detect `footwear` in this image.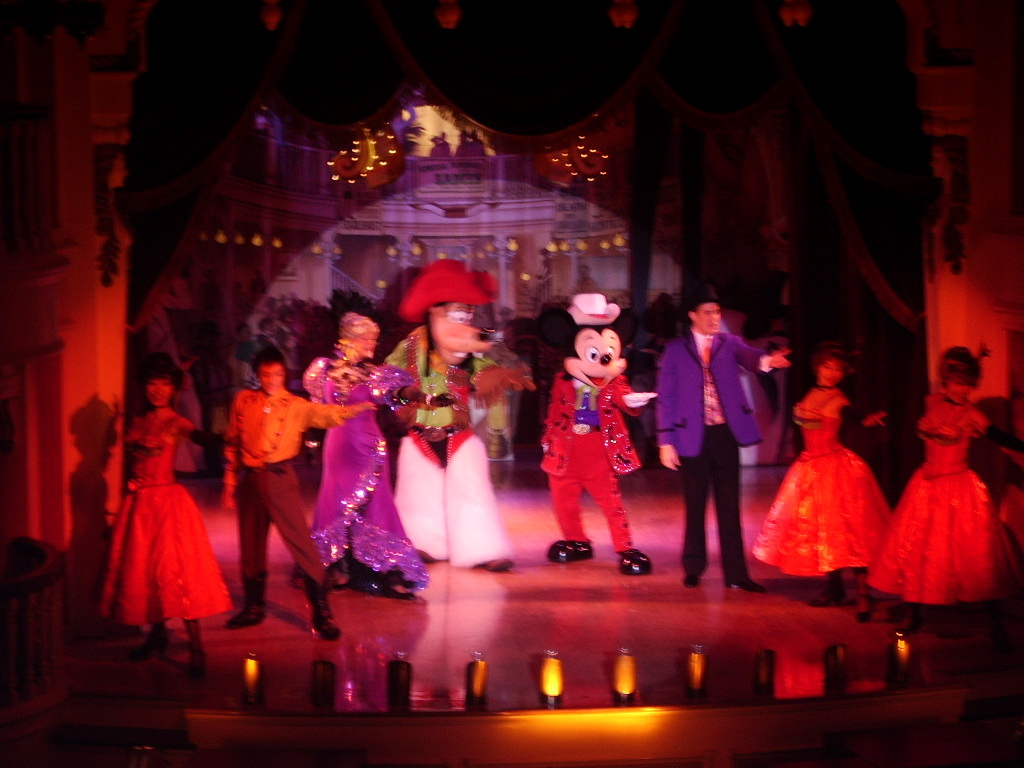
Detection: (721, 572, 763, 597).
